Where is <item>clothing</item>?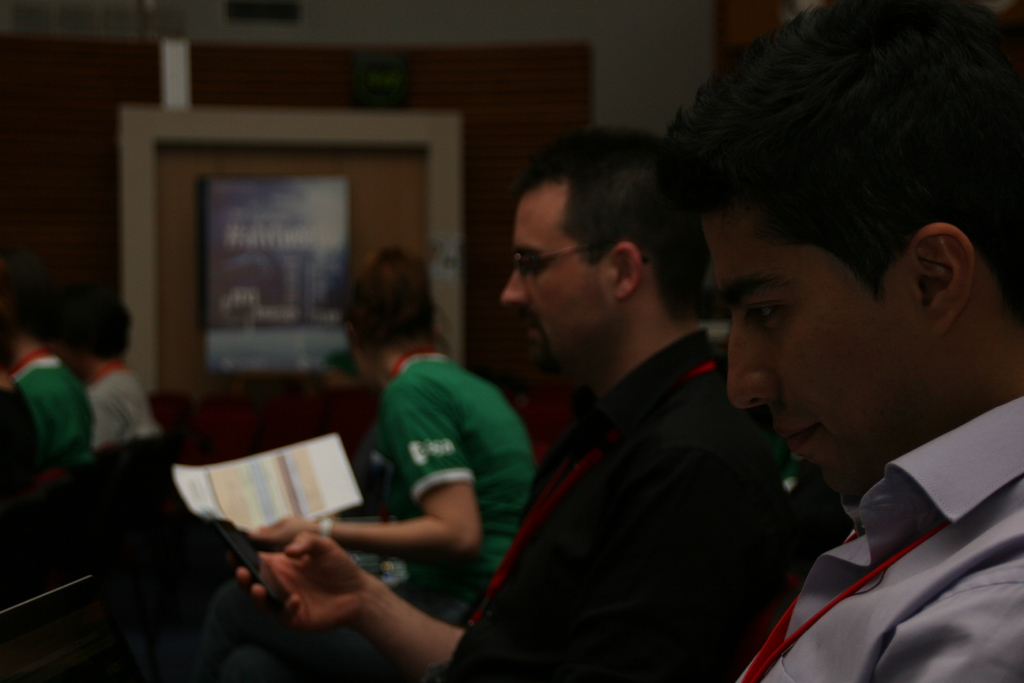
x1=14 y1=343 x2=97 y2=466.
